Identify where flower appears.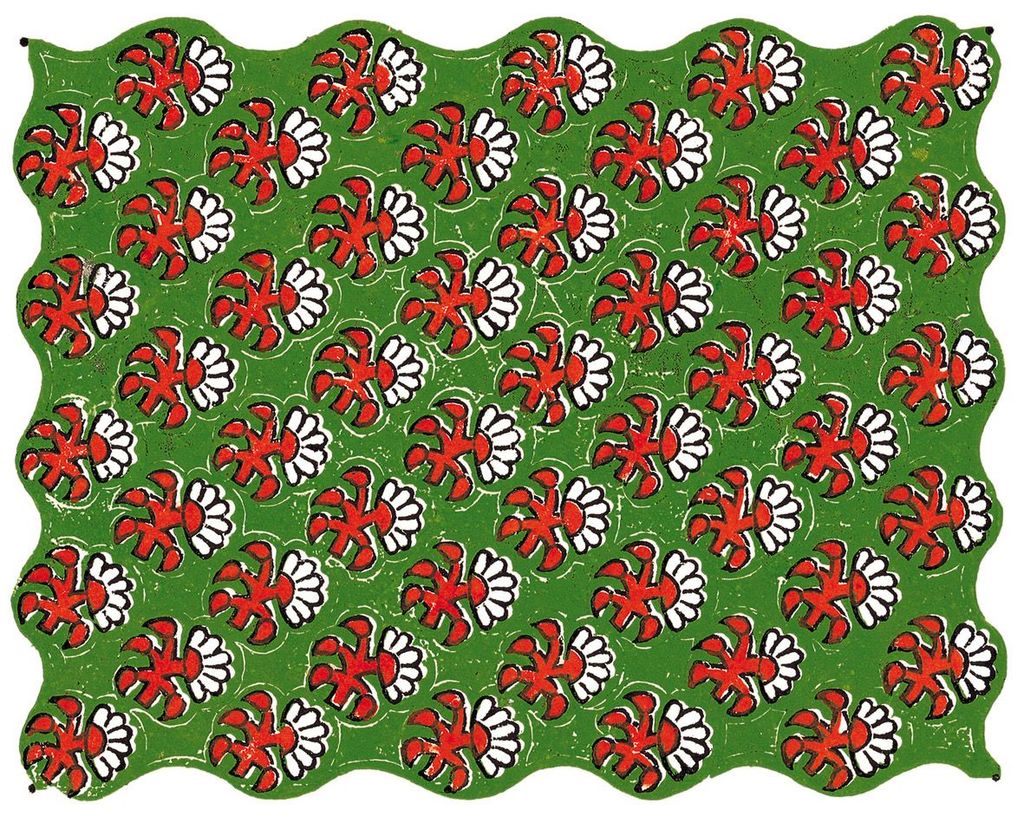
Appears at 180/188/240/259.
